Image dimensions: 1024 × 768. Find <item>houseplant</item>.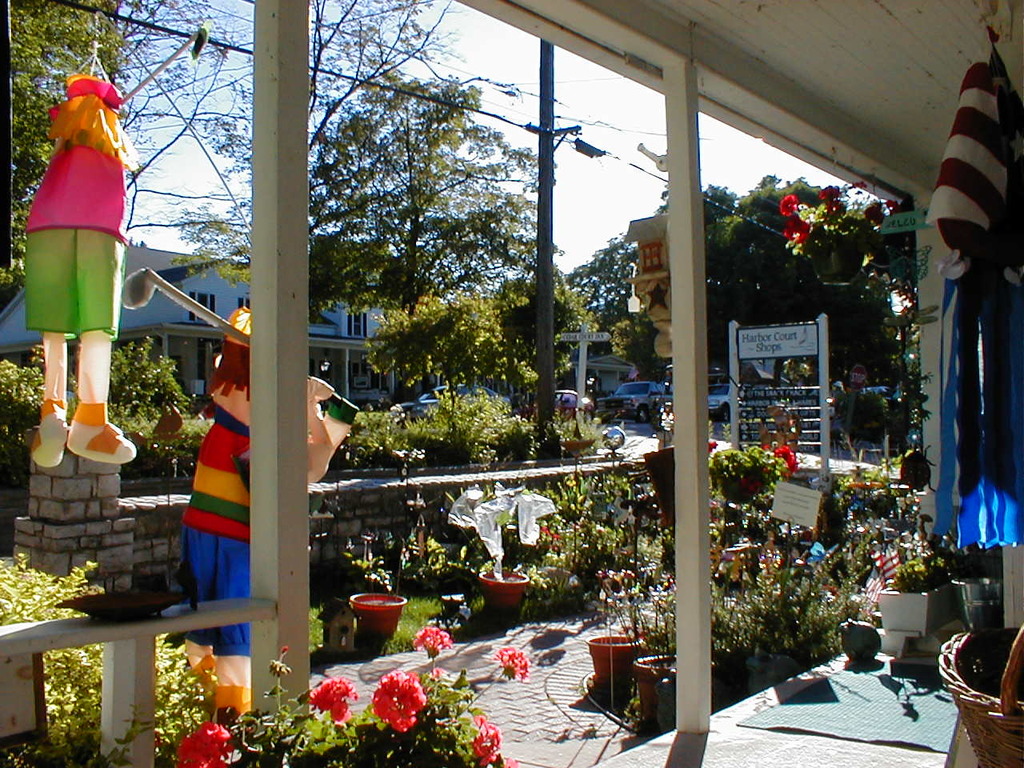
462,502,531,606.
